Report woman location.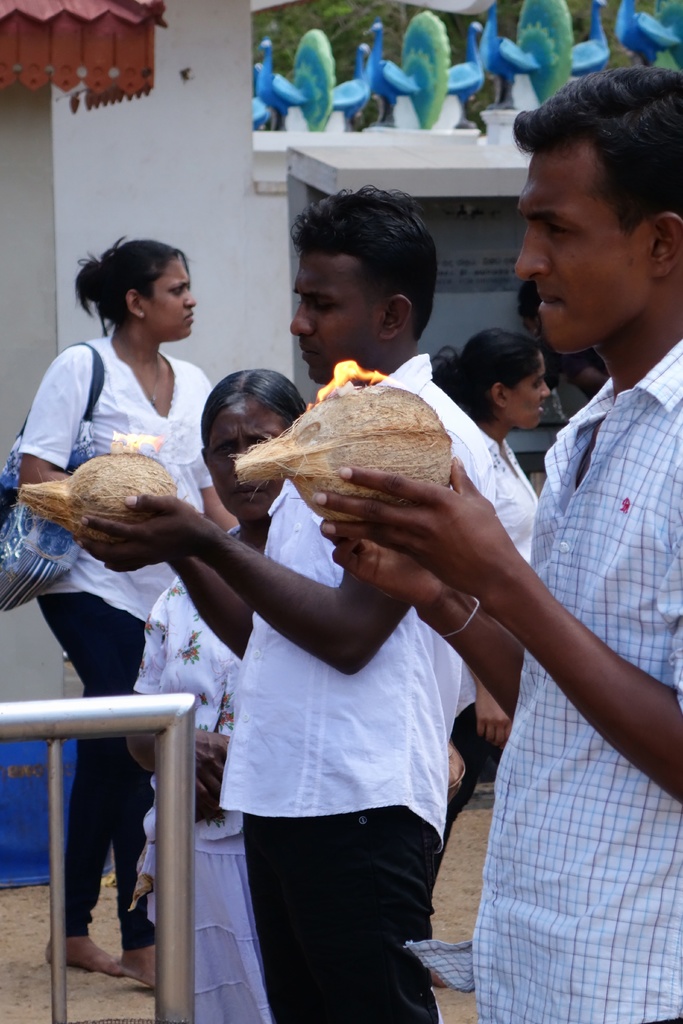
Report: x1=17 y1=242 x2=209 y2=982.
